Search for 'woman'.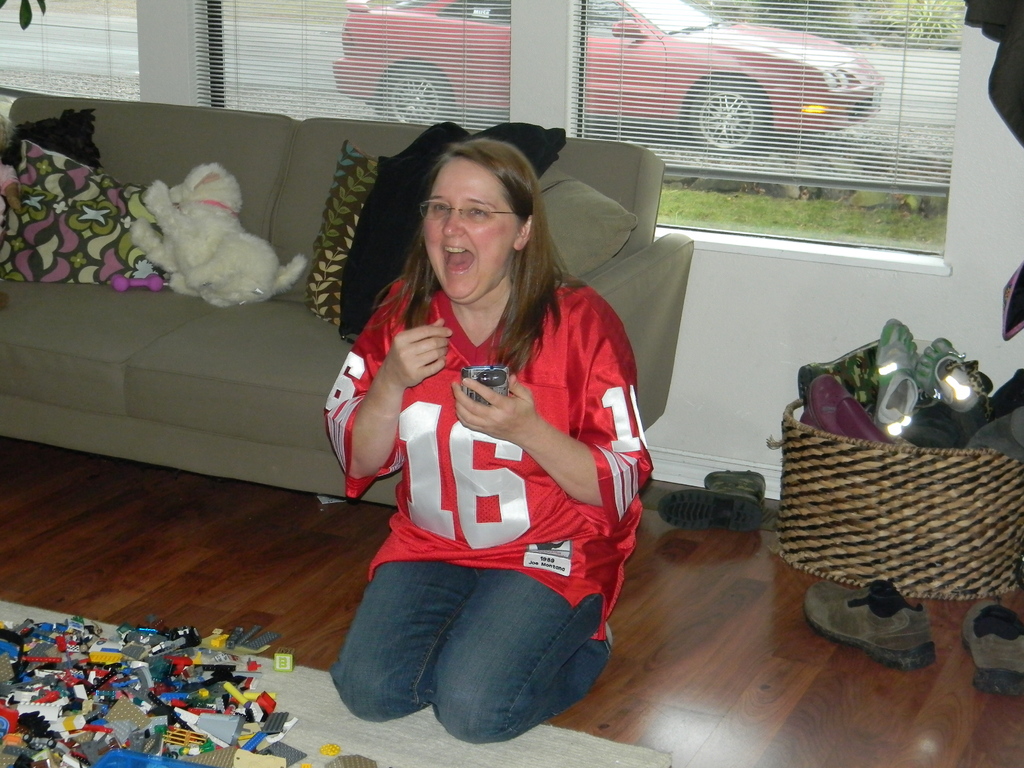
Found at {"x1": 317, "y1": 127, "x2": 641, "y2": 743}.
